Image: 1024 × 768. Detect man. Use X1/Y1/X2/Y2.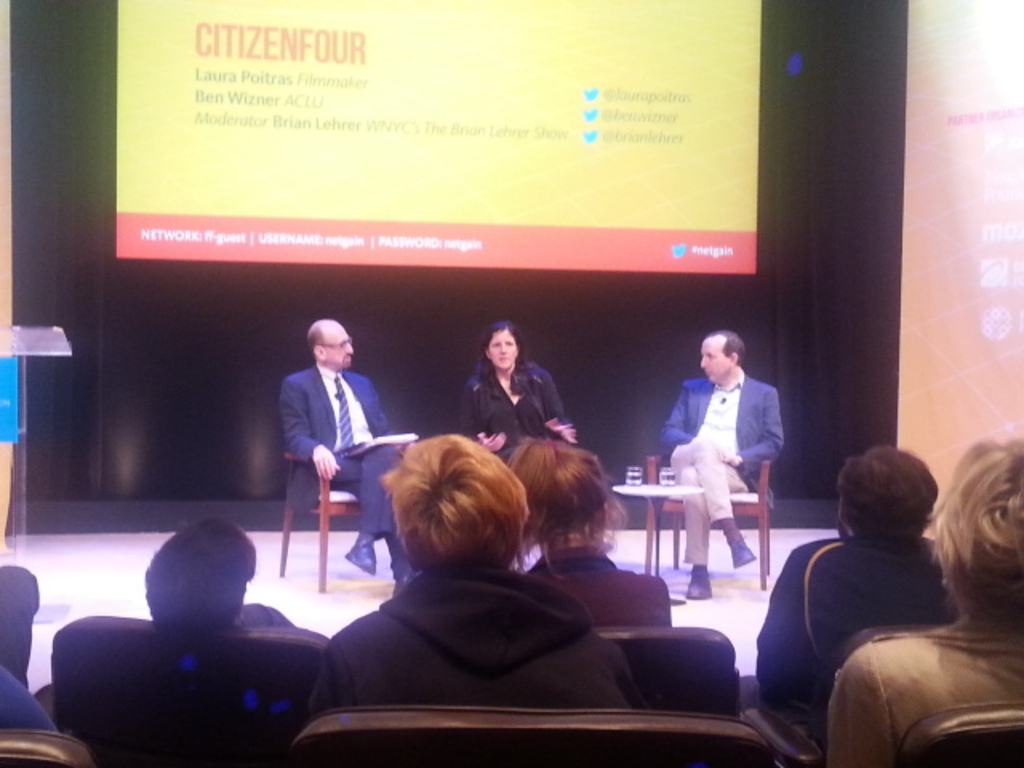
654/328/792/618.
